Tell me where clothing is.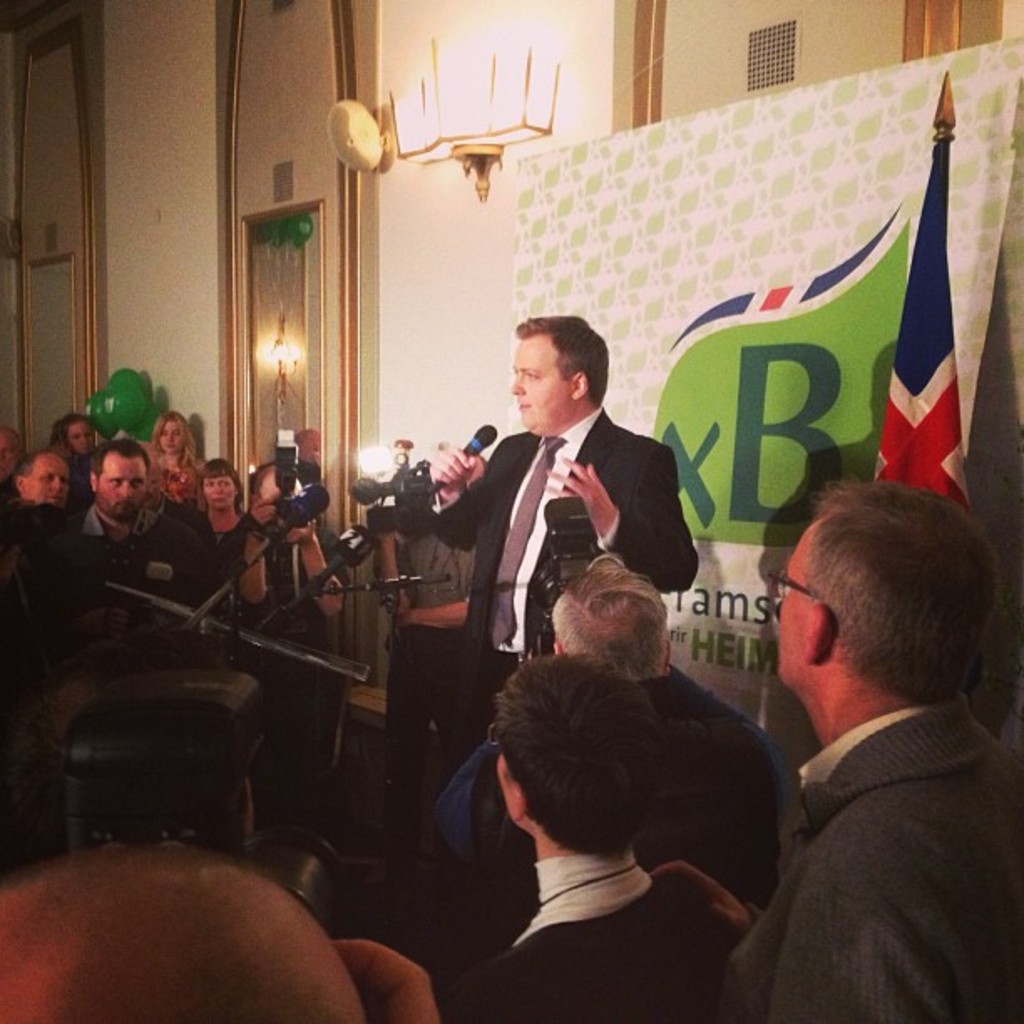
clothing is at 728:587:1014:1023.
